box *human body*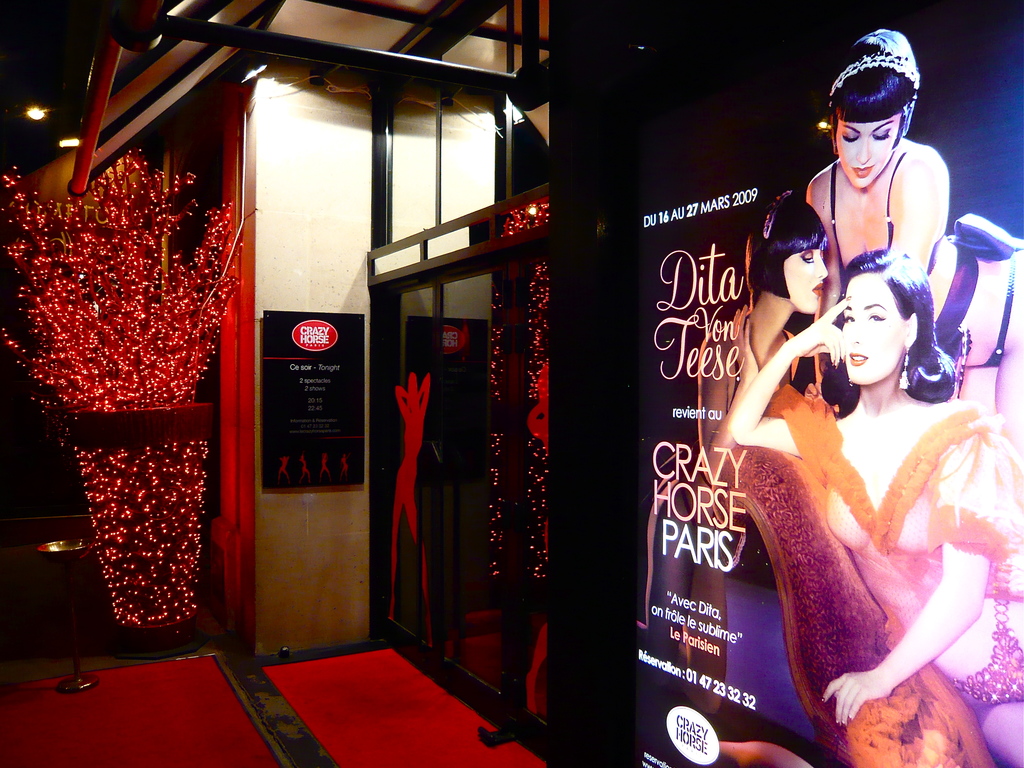
387/375/432/648
